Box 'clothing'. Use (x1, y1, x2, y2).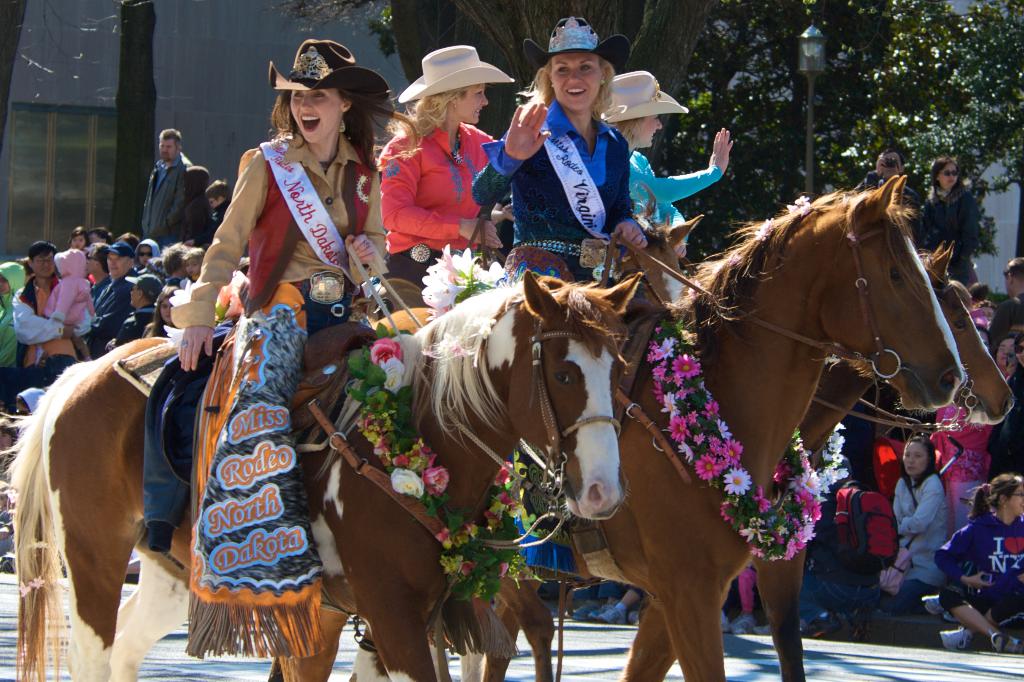
(923, 396, 993, 526).
